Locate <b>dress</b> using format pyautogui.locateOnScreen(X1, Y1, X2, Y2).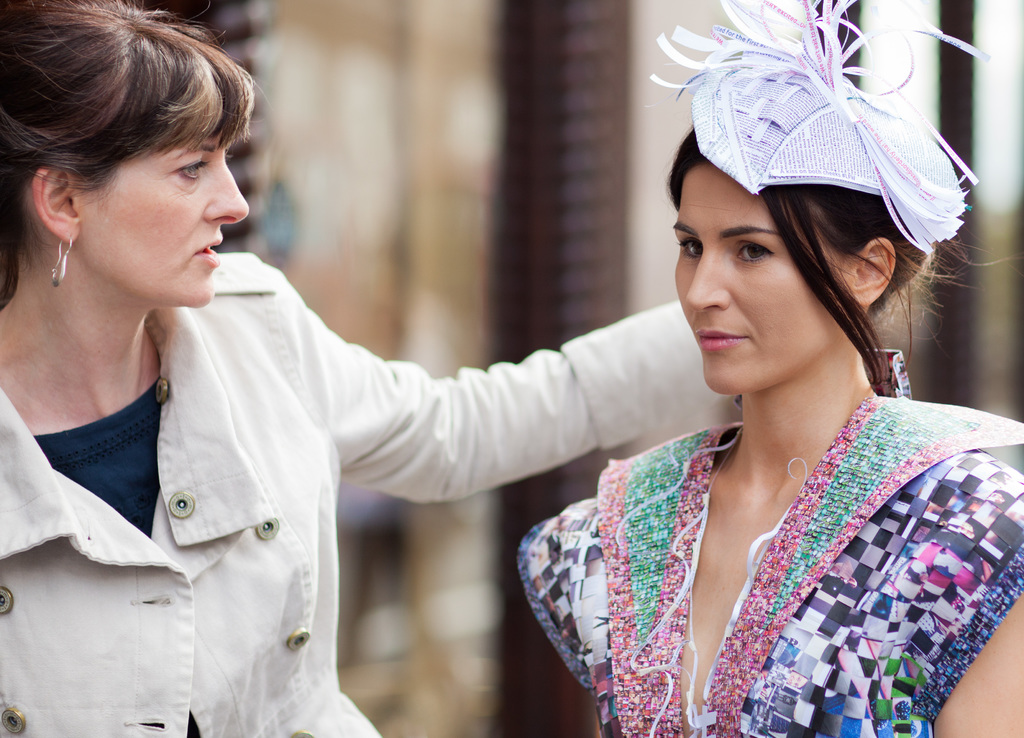
pyautogui.locateOnScreen(513, 348, 1023, 737).
